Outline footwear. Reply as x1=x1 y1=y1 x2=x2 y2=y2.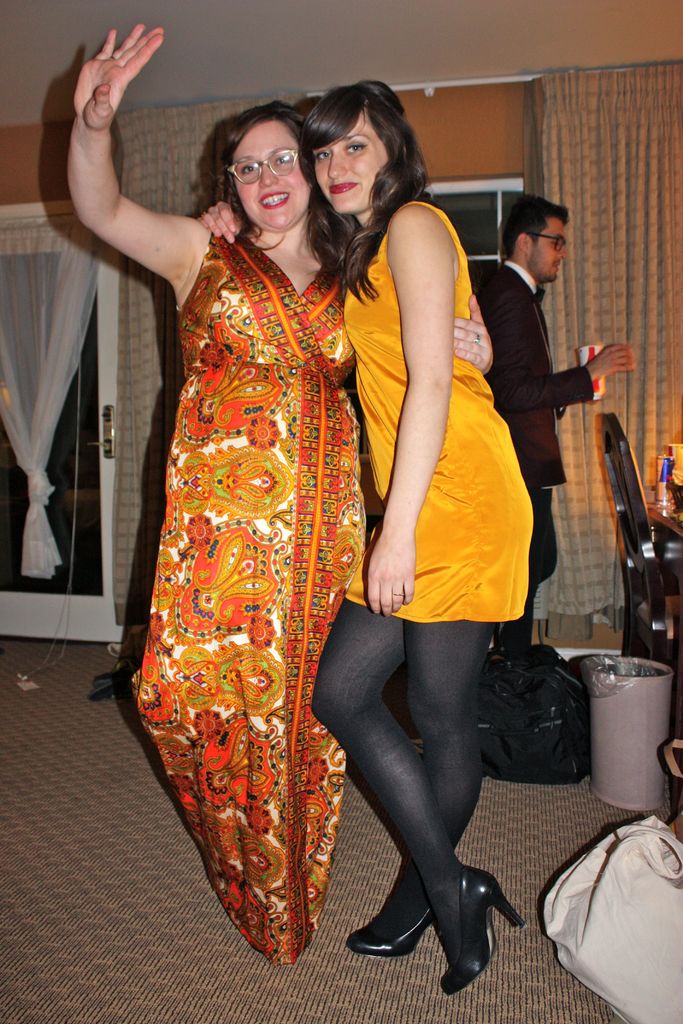
x1=438 y1=860 x2=532 y2=993.
